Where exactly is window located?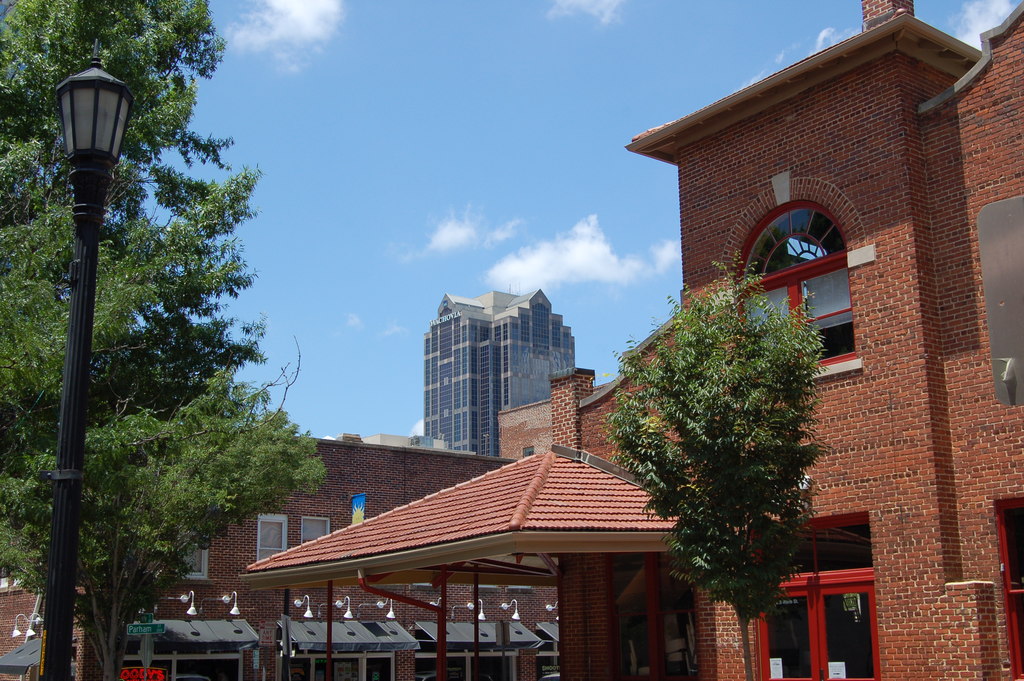
Its bounding box is (297, 515, 336, 548).
